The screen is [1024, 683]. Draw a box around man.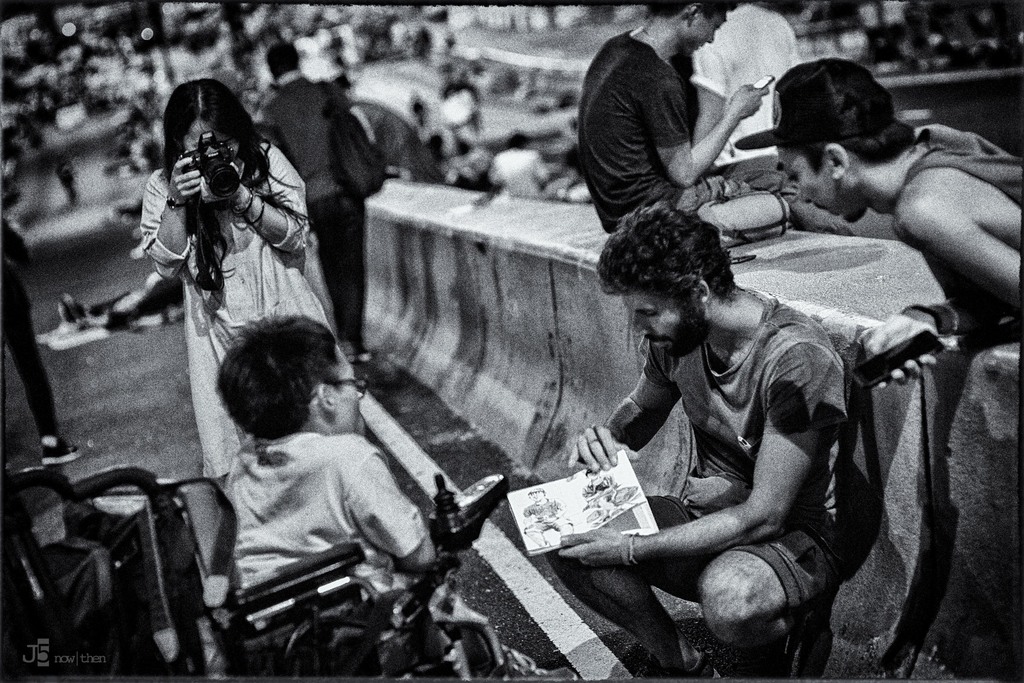
region(216, 315, 540, 682).
